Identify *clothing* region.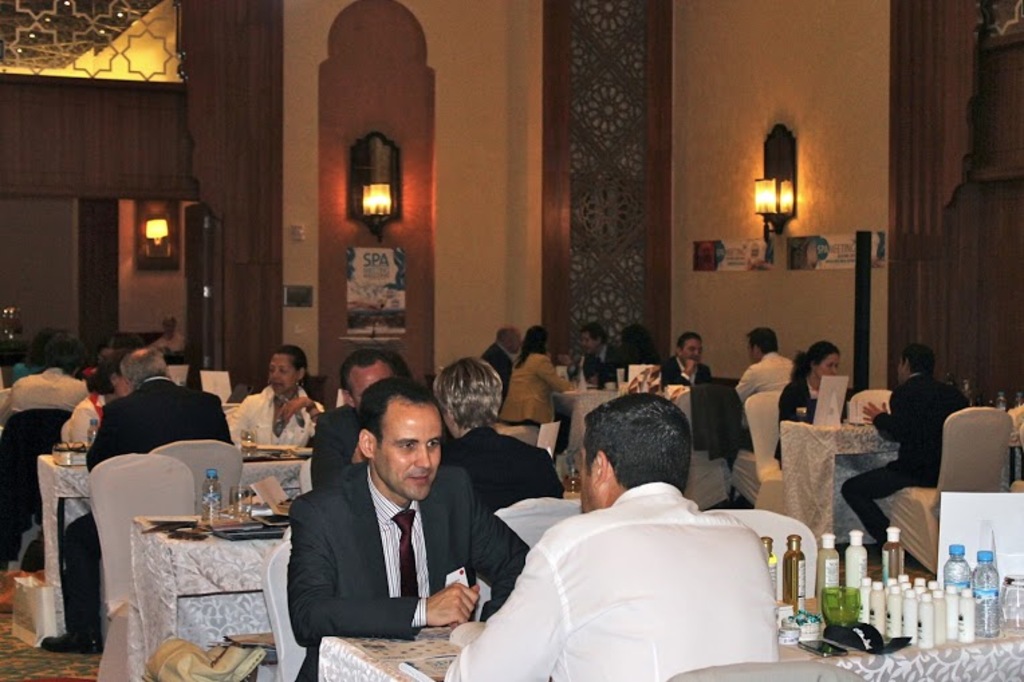
Region: 574, 340, 630, 391.
